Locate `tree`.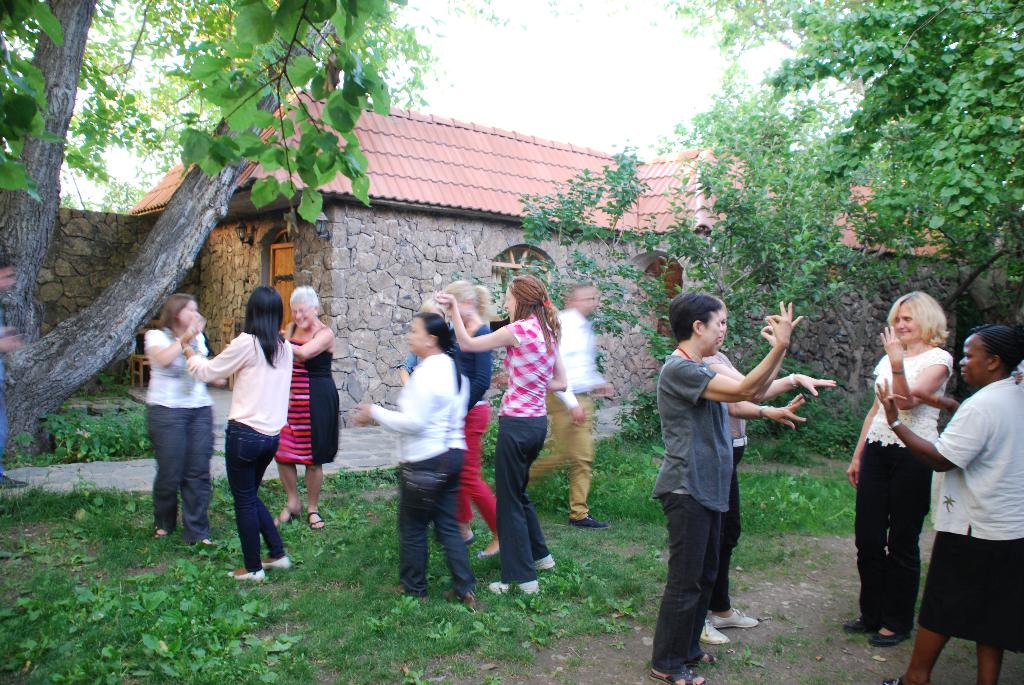
Bounding box: [x1=0, y1=0, x2=440, y2=477].
